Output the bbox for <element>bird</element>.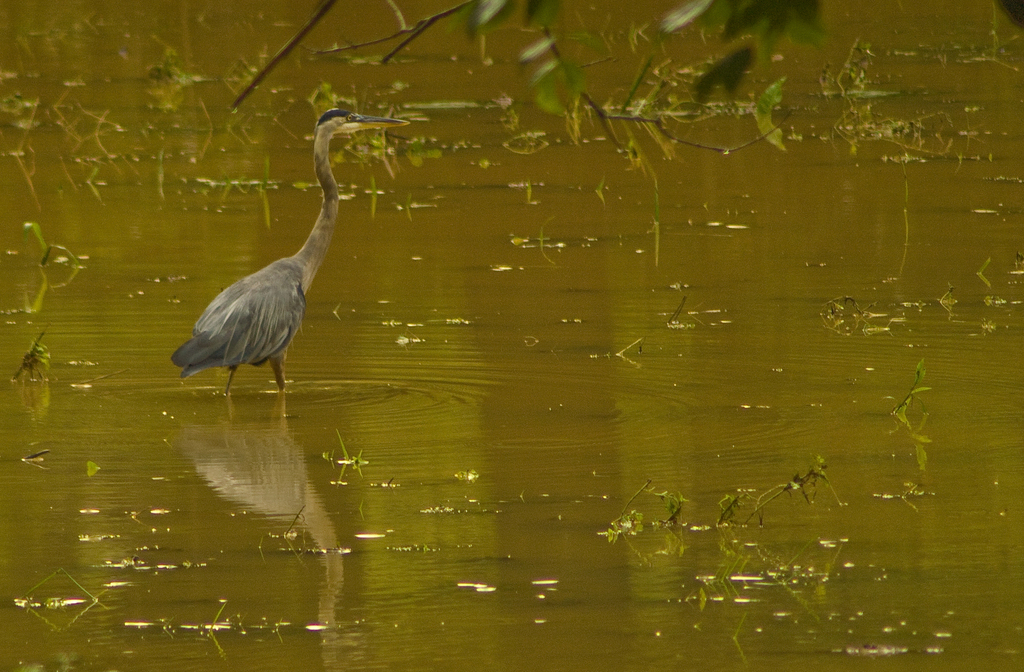
BBox(170, 122, 369, 414).
